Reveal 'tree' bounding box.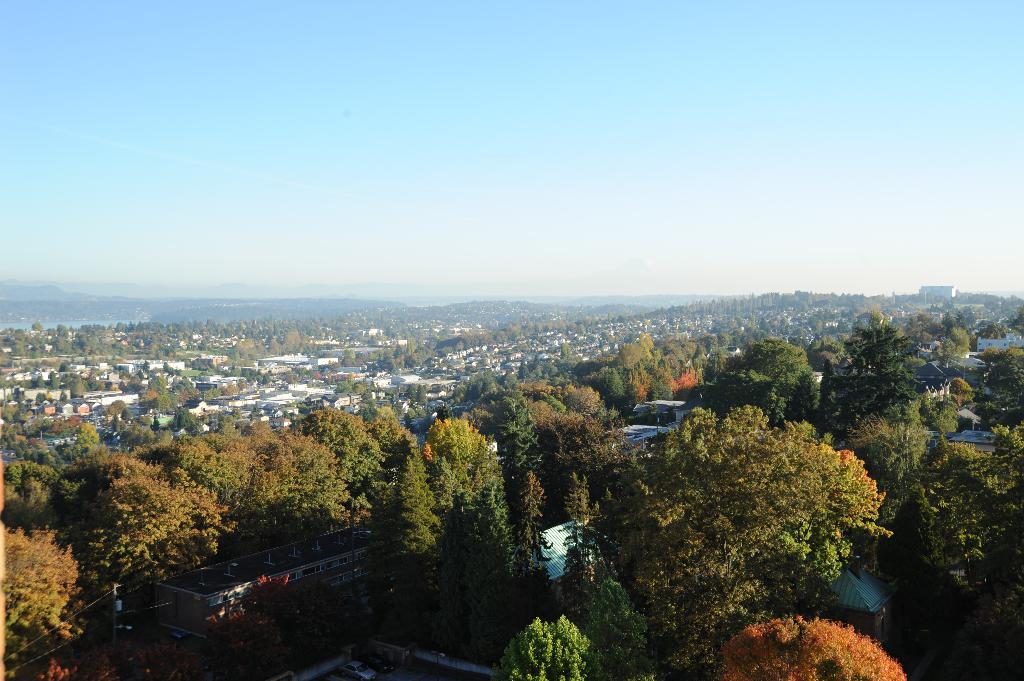
Revealed: <box>519,466,548,571</box>.
